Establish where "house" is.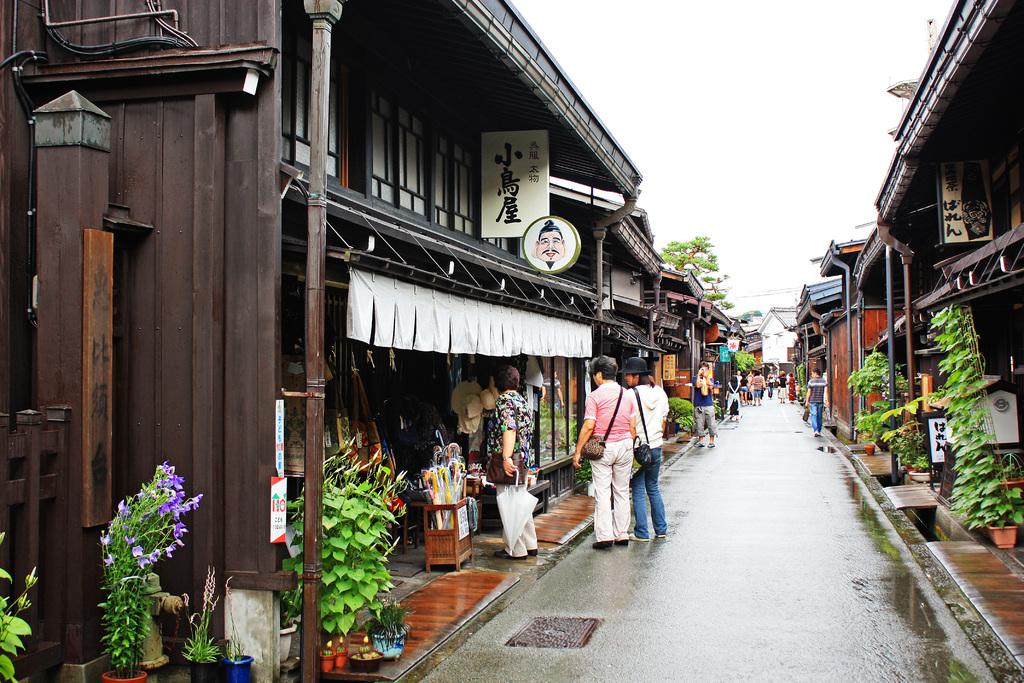
Established at {"left": 795, "top": 284, "right": 845, "bottom": 395}.
